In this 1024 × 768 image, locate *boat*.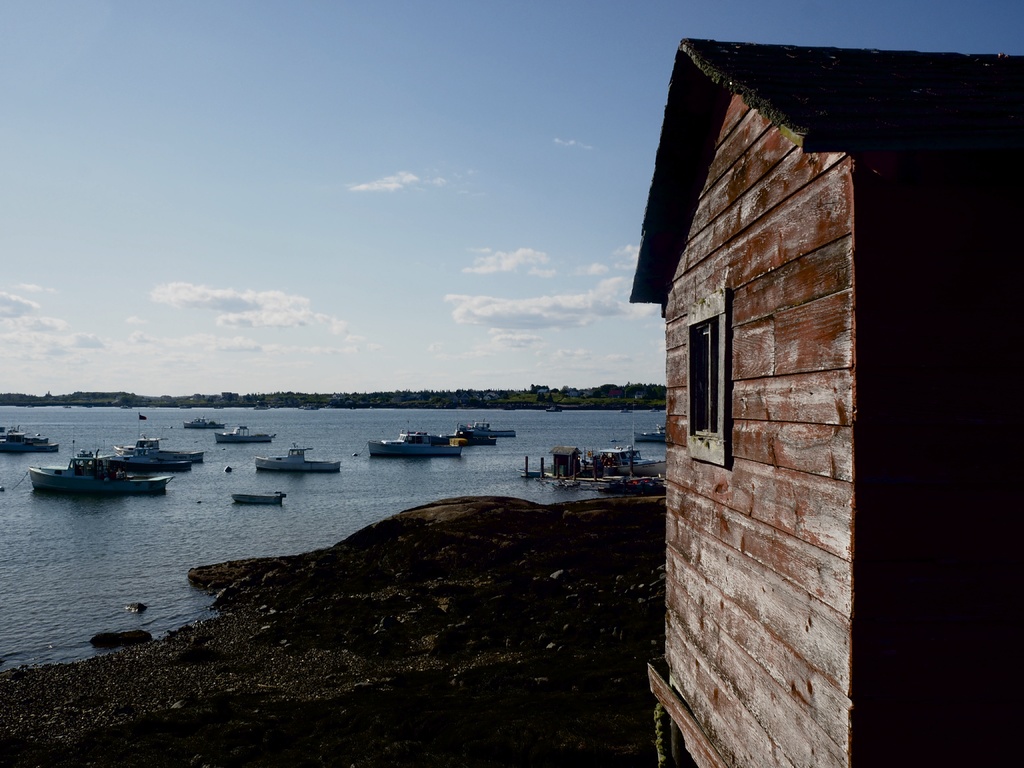
Bounding box: {"x1": 234, "y1": 488, "x2": 284, "y2": 504}.
